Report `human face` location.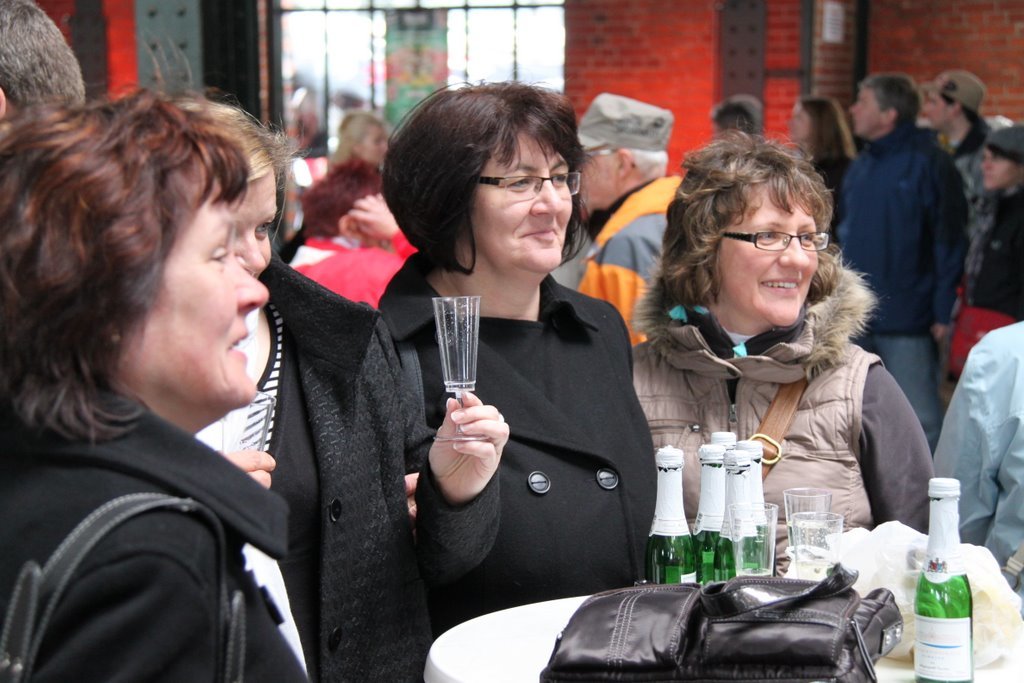
Report: left=719, top=176, right=819, bottom=331.
